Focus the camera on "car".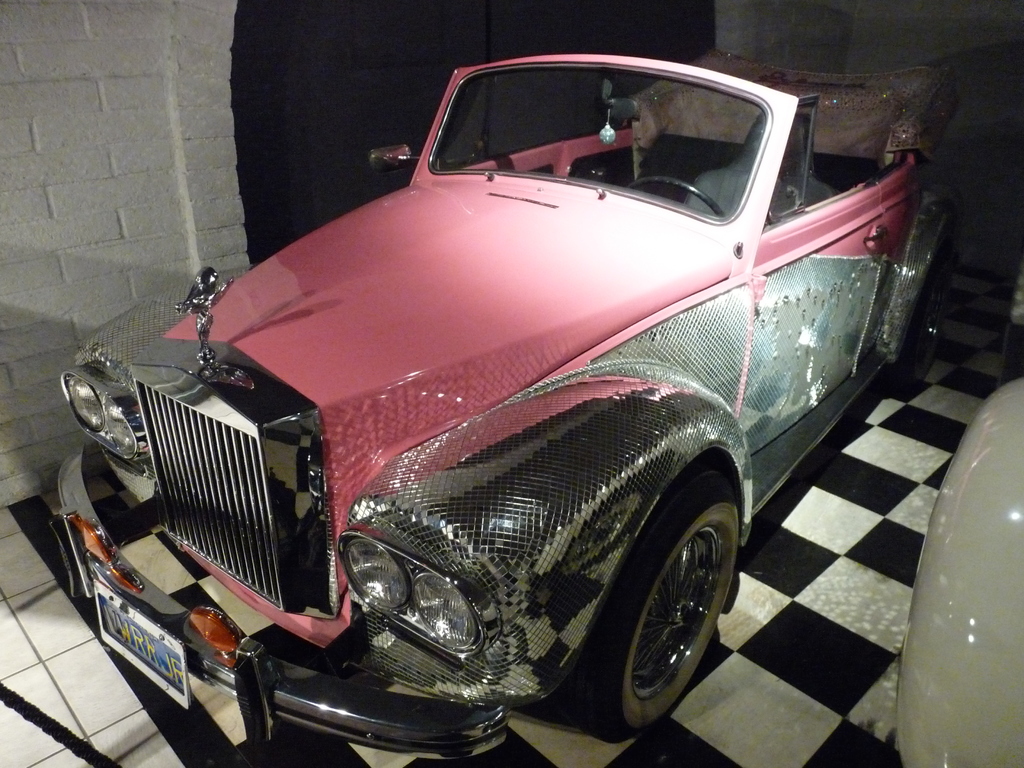
Focus region: detection(51, 33, 933, 767).
